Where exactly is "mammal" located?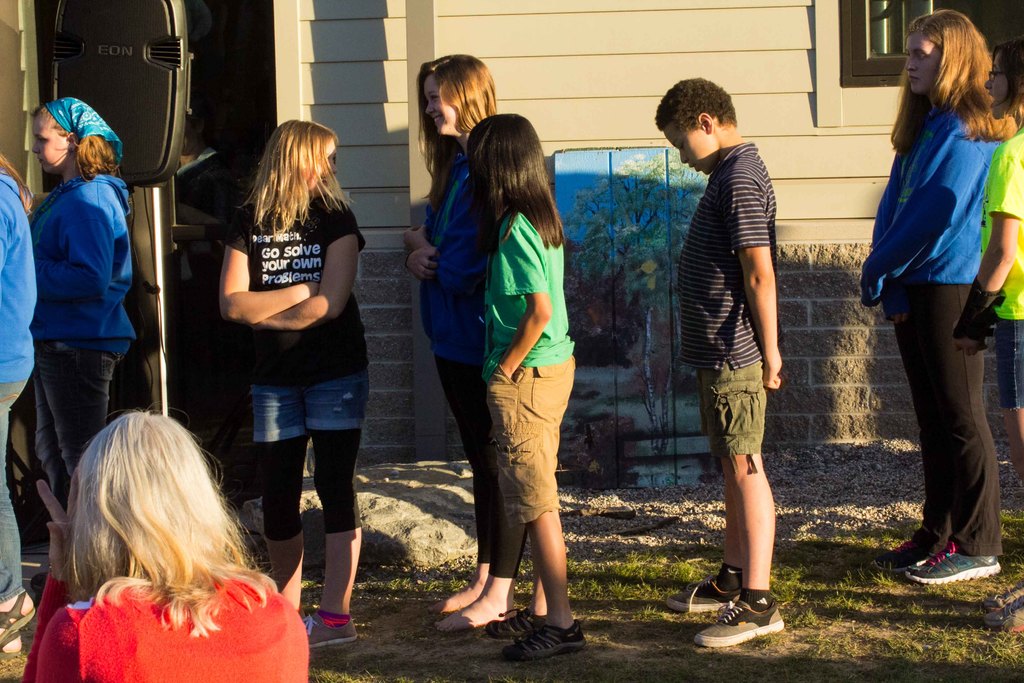
Its bounding box is crop(21, 404, 310, 682).
